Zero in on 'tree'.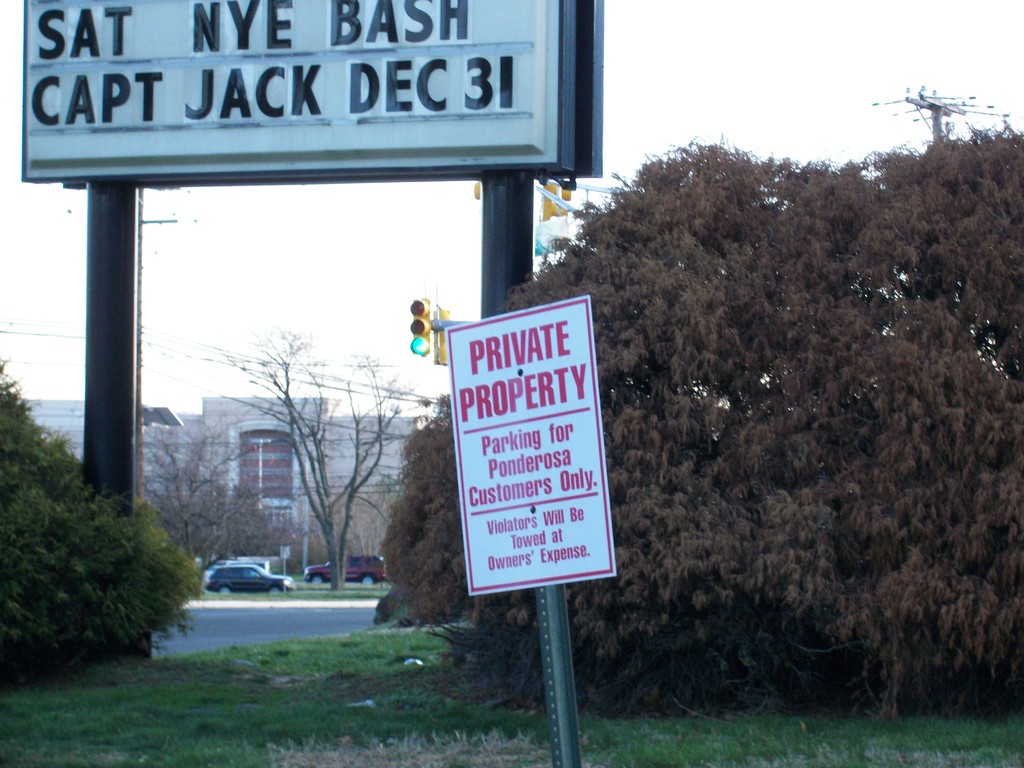
Zeroed in: bbox=(141, 394, 277, 579).
